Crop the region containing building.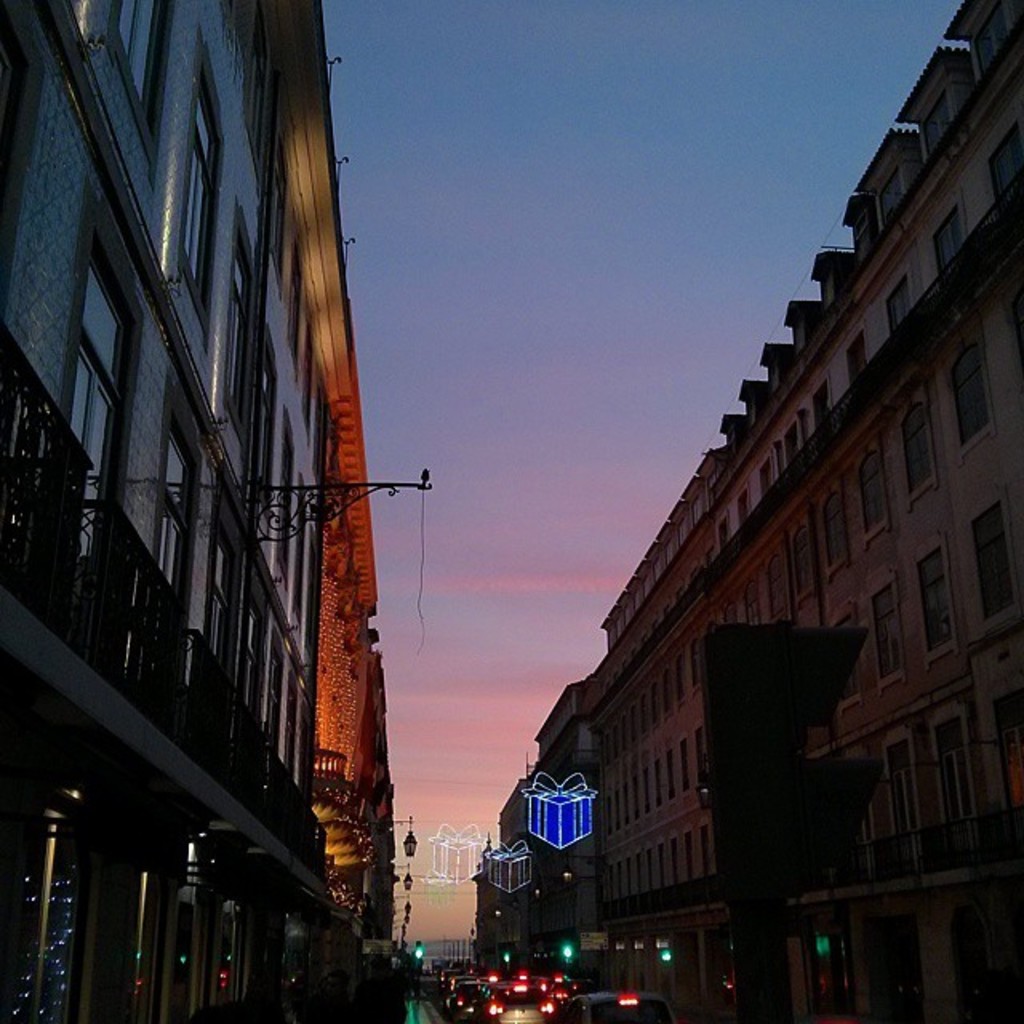
Crop region: [581, 0, 1022, 1022].
